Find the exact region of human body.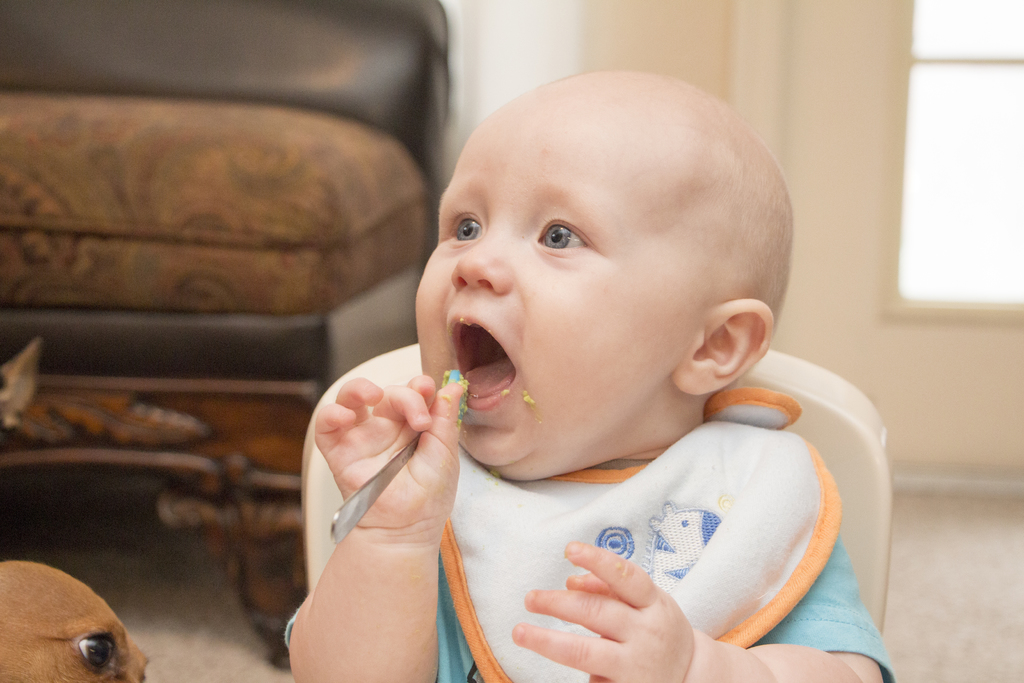
Exact region: 188 45 821 674.
